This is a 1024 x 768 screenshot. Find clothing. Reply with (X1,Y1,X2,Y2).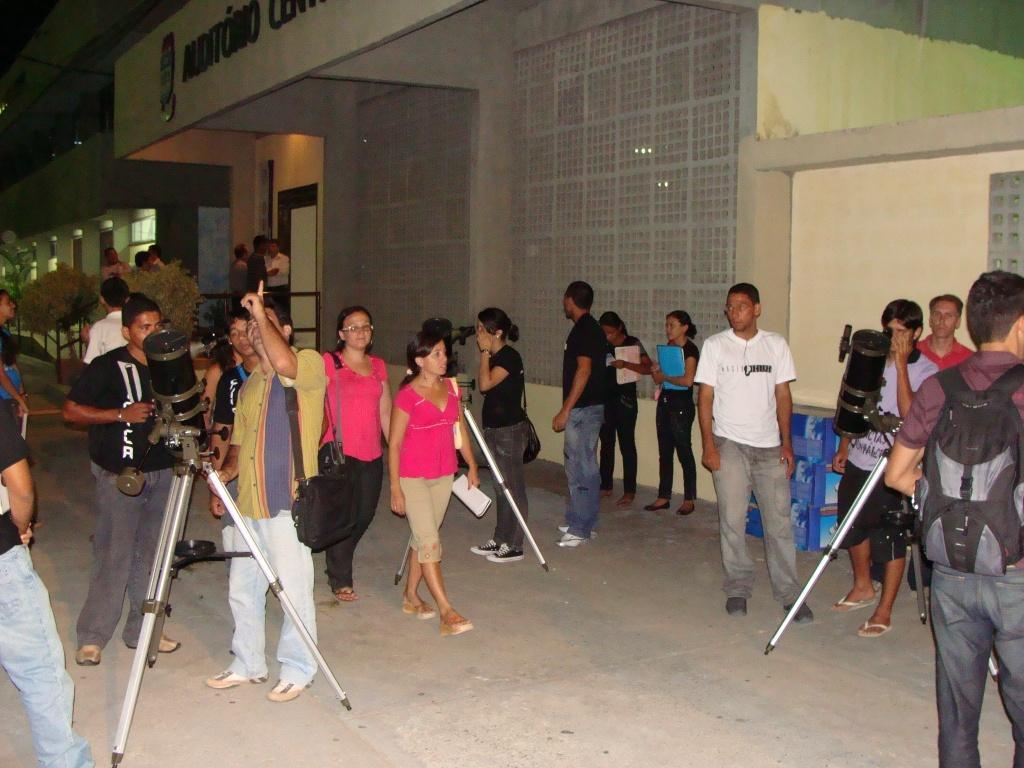
(321,345,389,581).
